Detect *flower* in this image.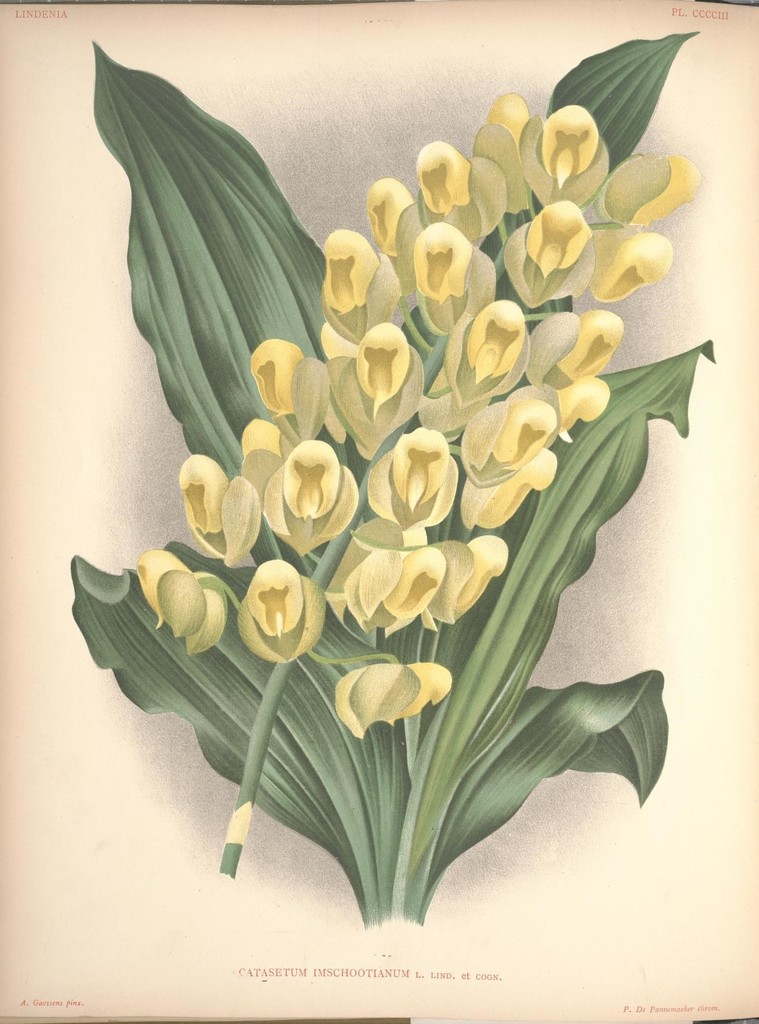
Detection: 332, 659, 451, 737.
